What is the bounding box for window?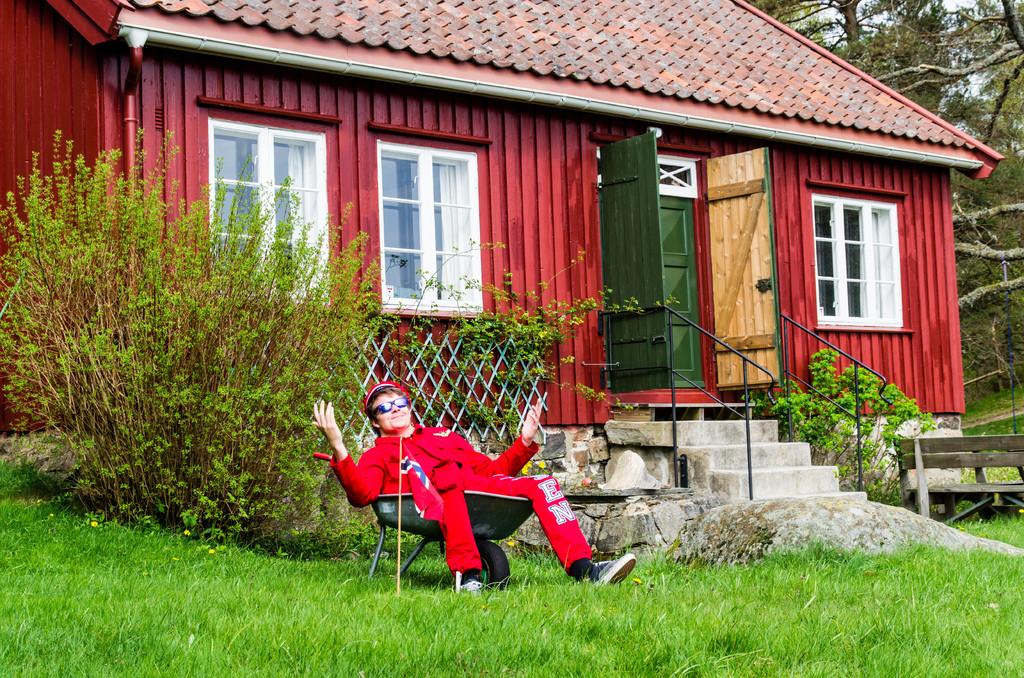
crop(814, 193, 901, 330).
